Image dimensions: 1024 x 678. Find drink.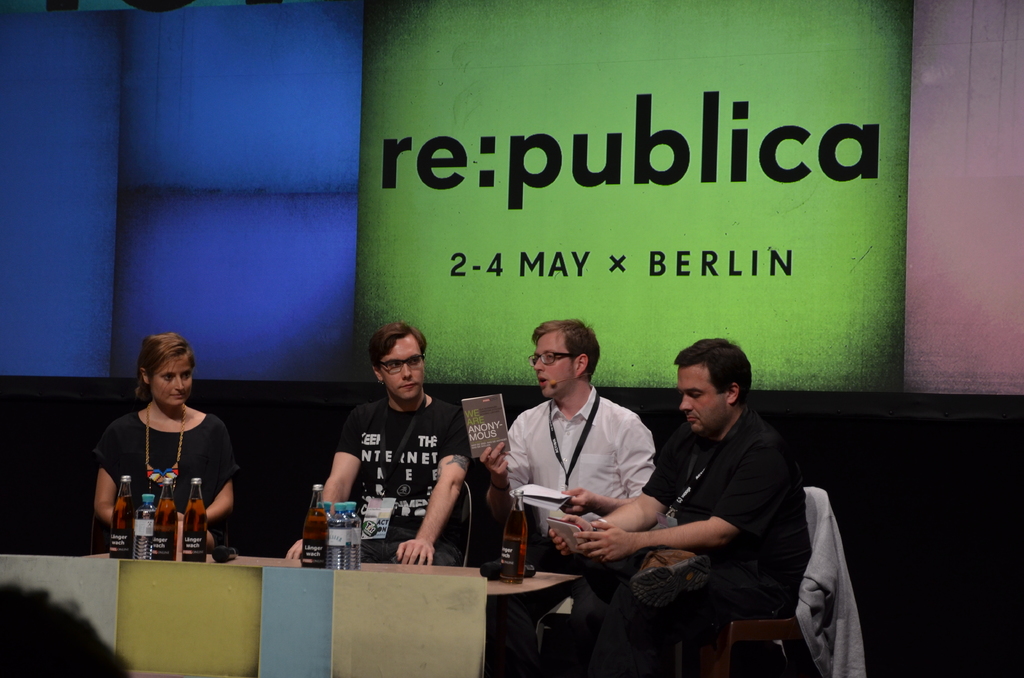
[182, 501, 212, 563].
